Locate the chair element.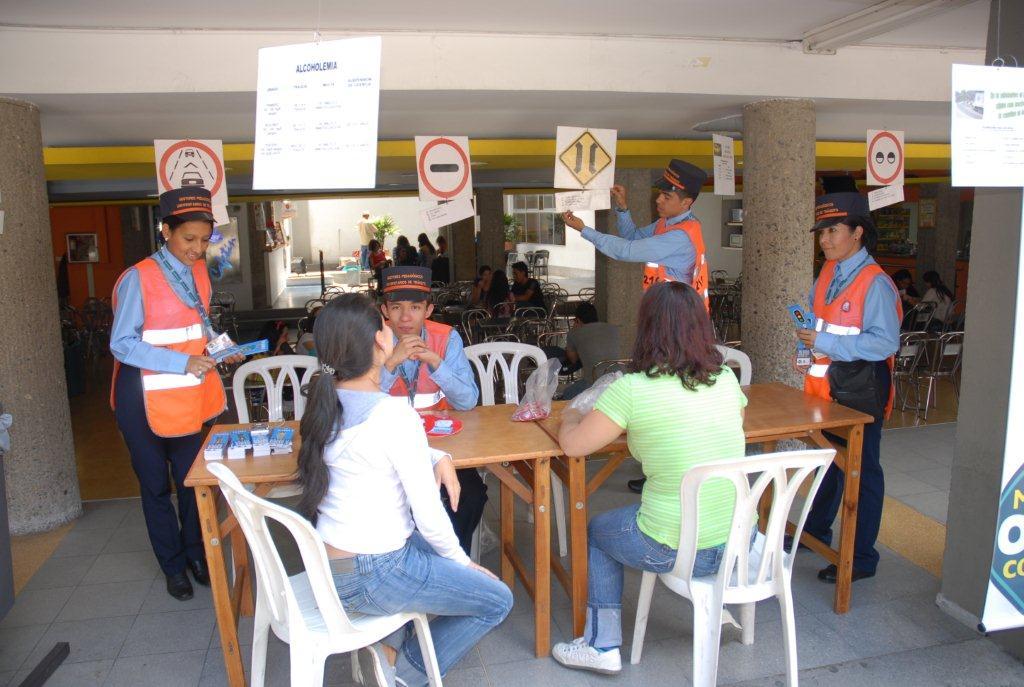
Element bbox: pyautogui.locateOnScreen(228, 349, 334, 598).
